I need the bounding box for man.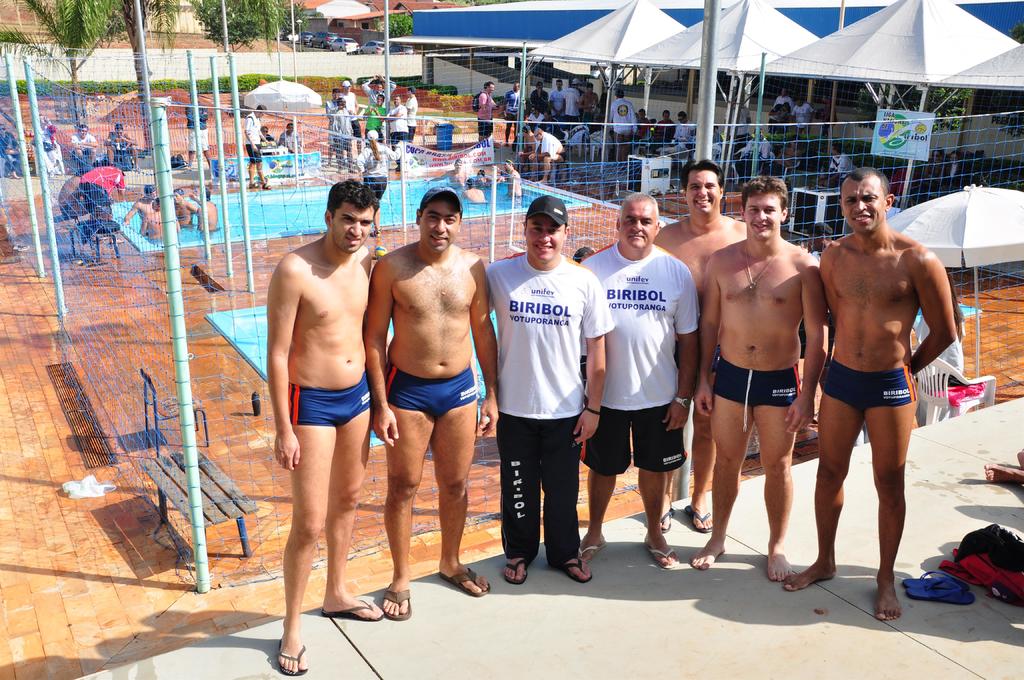
Here it is: [x1=404, y1=85, x2=417, y2=144].
